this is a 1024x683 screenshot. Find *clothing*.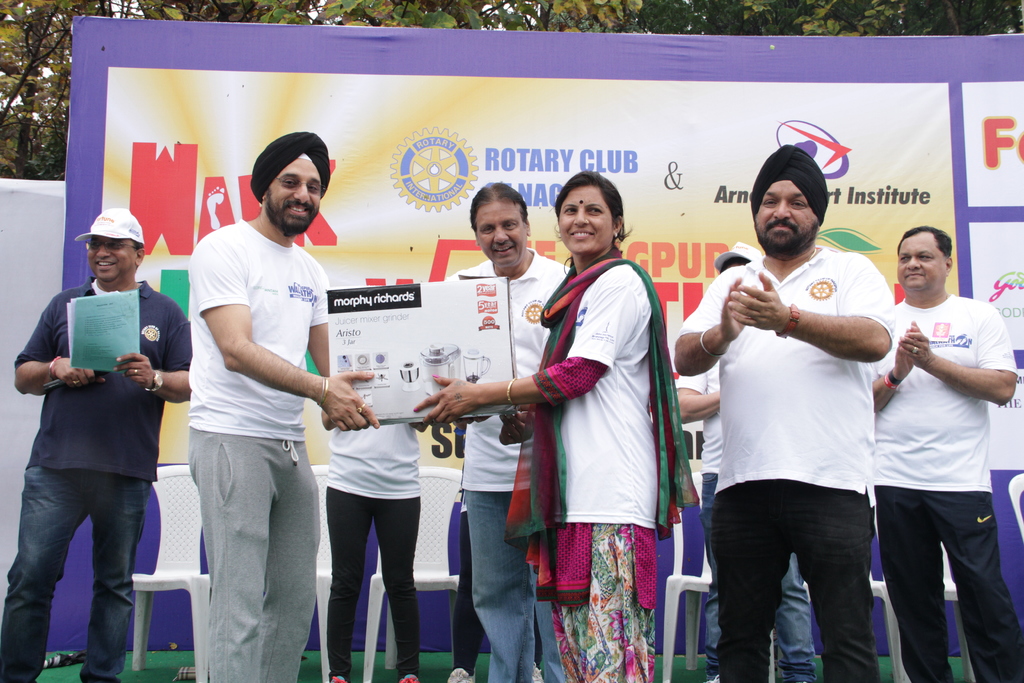
Bounding box: bbox(871, 292, 1023, 682).
